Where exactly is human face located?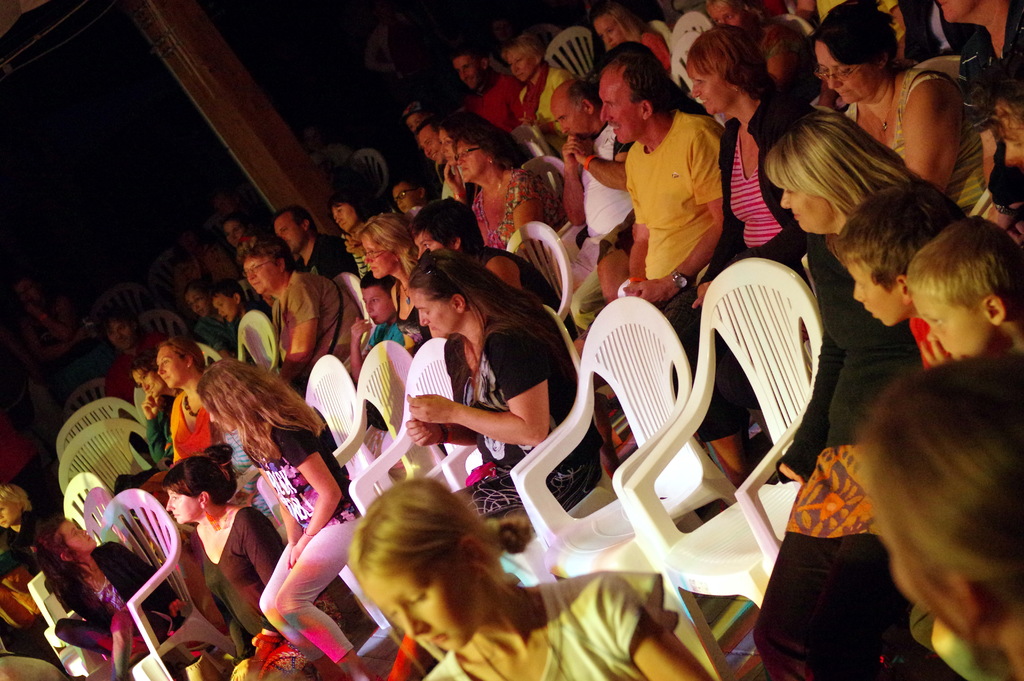
Its bounding box is <box>363,291,394,327</box>.
